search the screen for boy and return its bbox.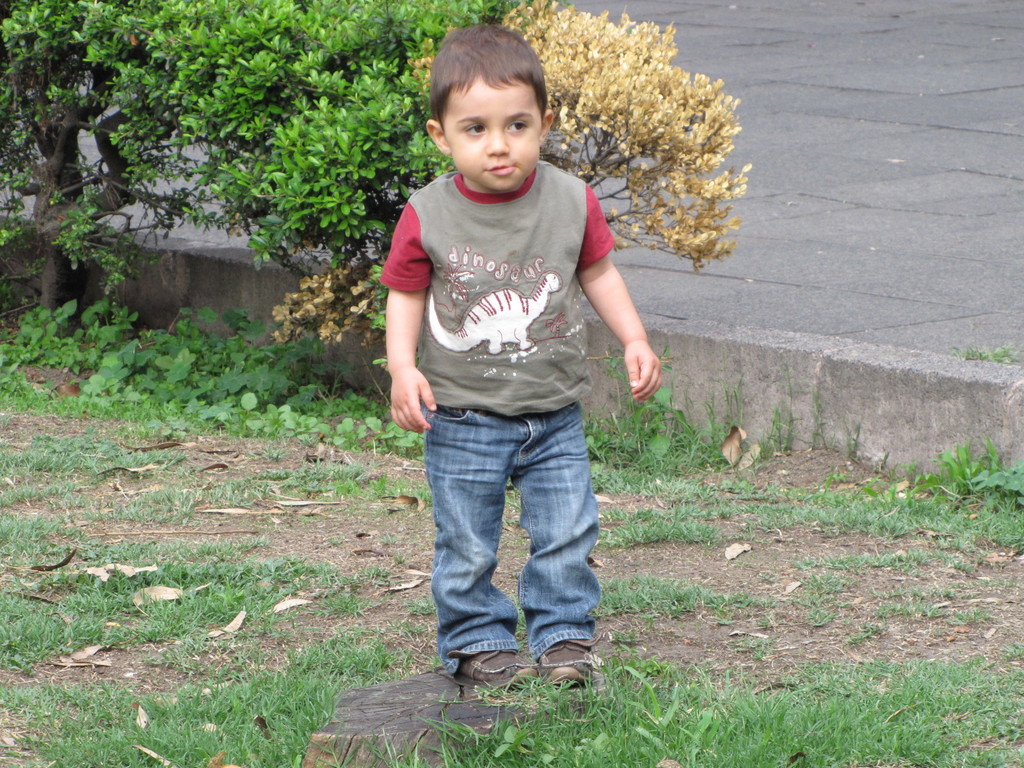
Found: l=362, t=32, r=666, b=697.
